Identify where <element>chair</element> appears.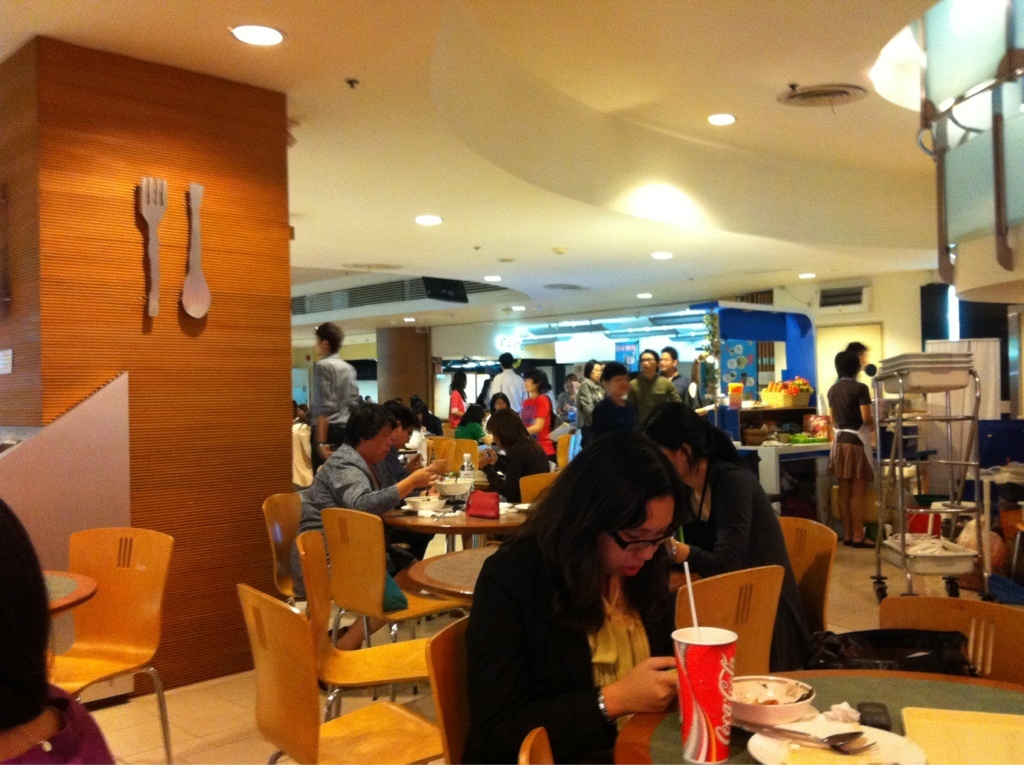
Appears at <region>424, 435, 454, 472</region>.
